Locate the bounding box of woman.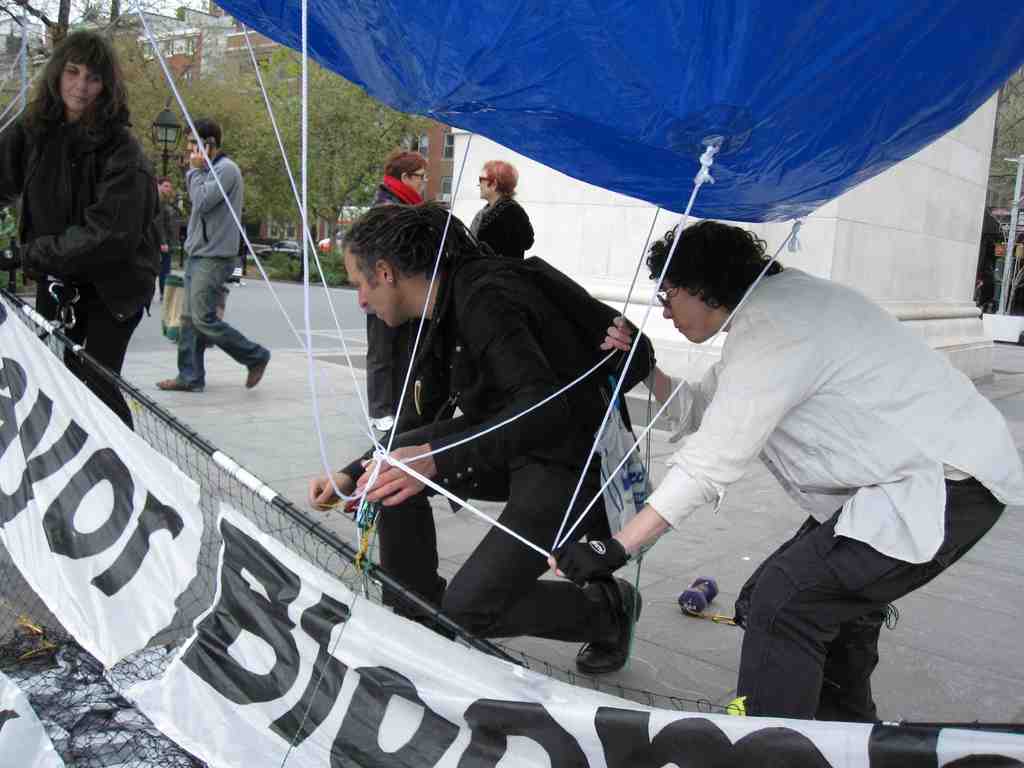
Bounding box: crop(0, 22, 159, 433).
